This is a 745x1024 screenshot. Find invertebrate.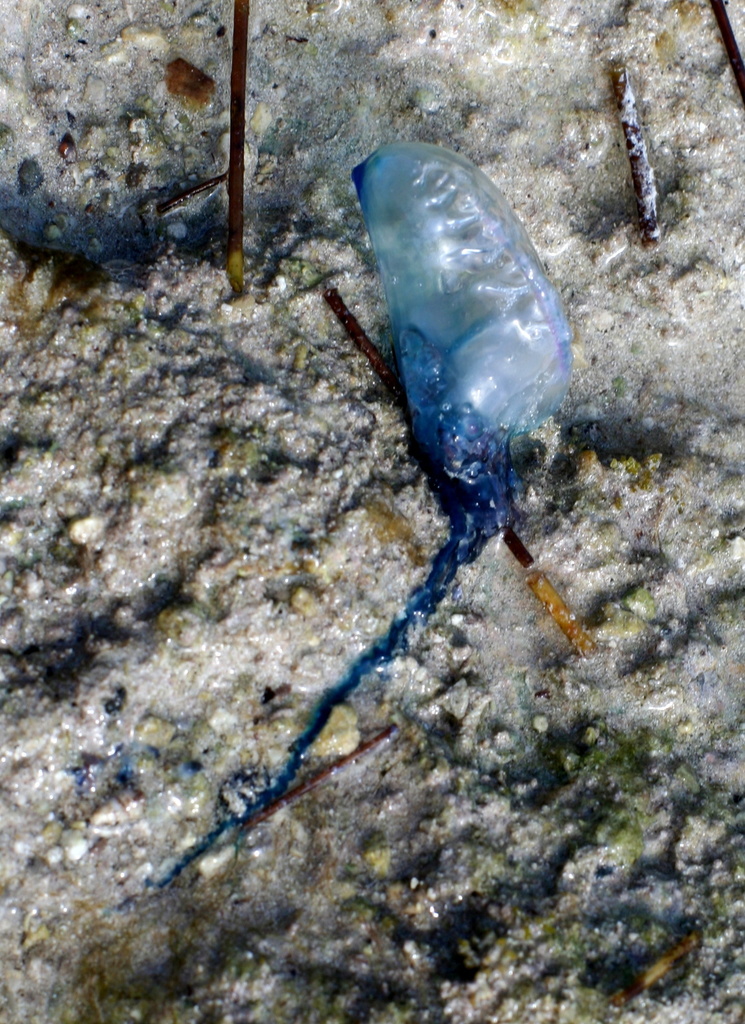
Bounding box: (113, 137, 587, 911).
